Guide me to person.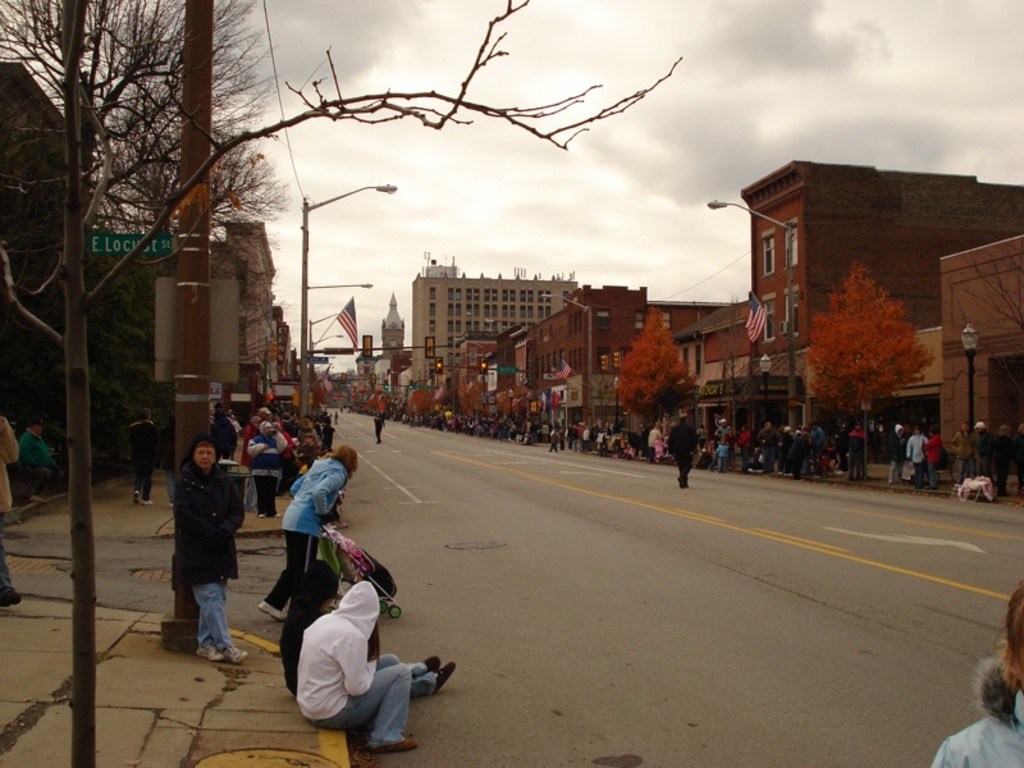
Guidance: bbox=[257, 440, 355, 626].
